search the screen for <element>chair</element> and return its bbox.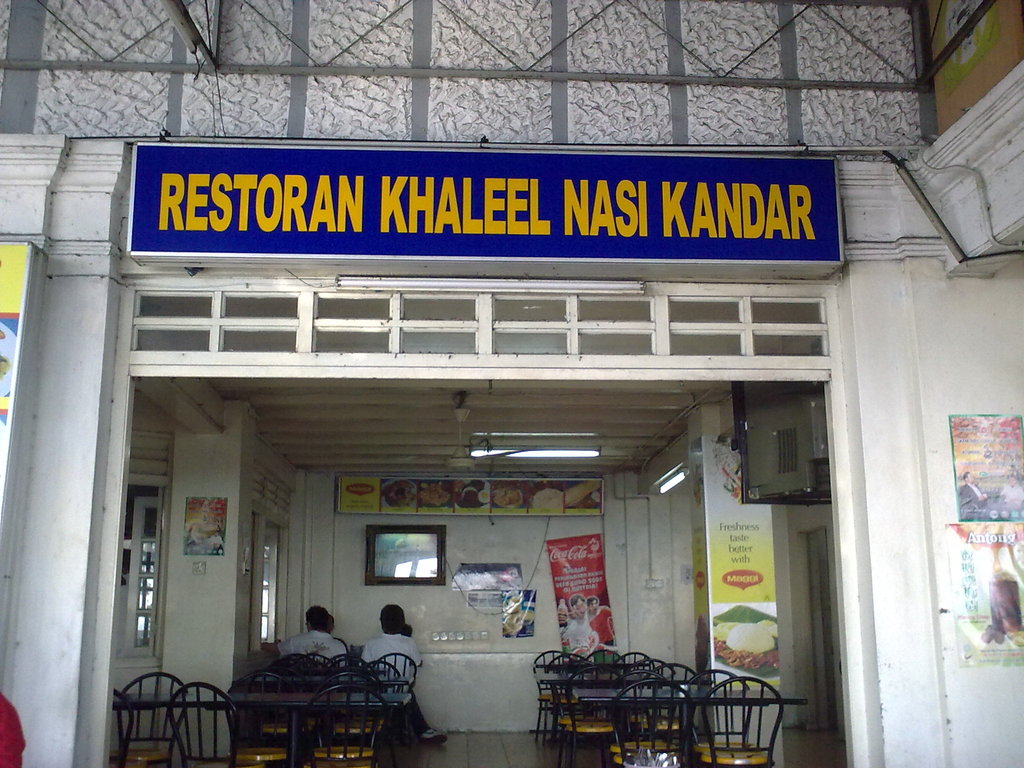
Found: (637, 662, 701, 767).
